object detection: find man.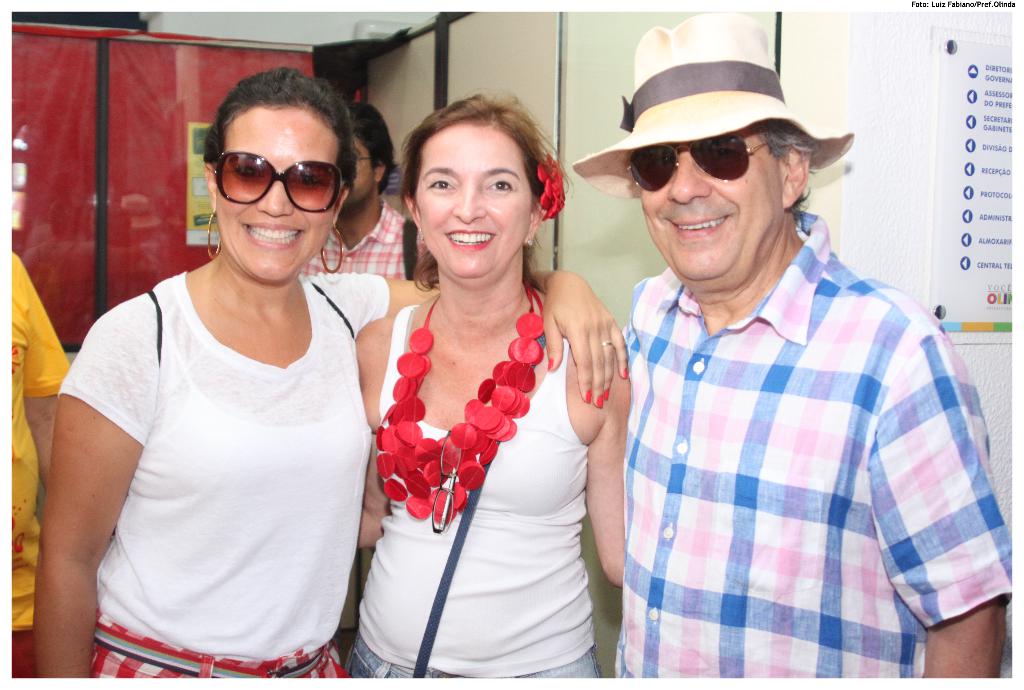
300 99 410 280.
